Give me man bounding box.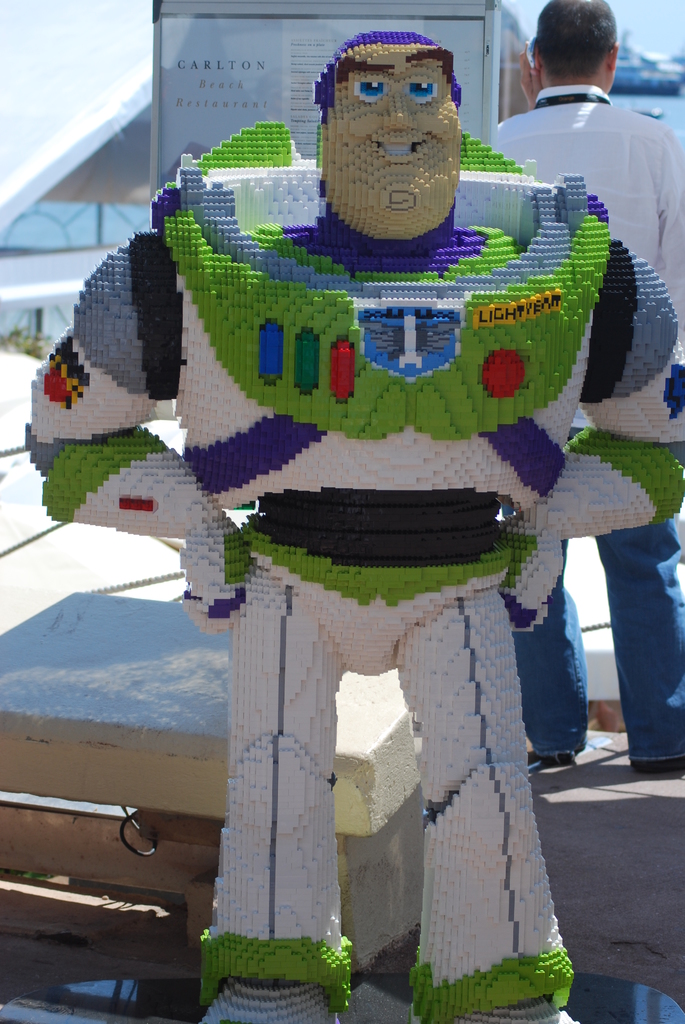
483,0,684,780.
